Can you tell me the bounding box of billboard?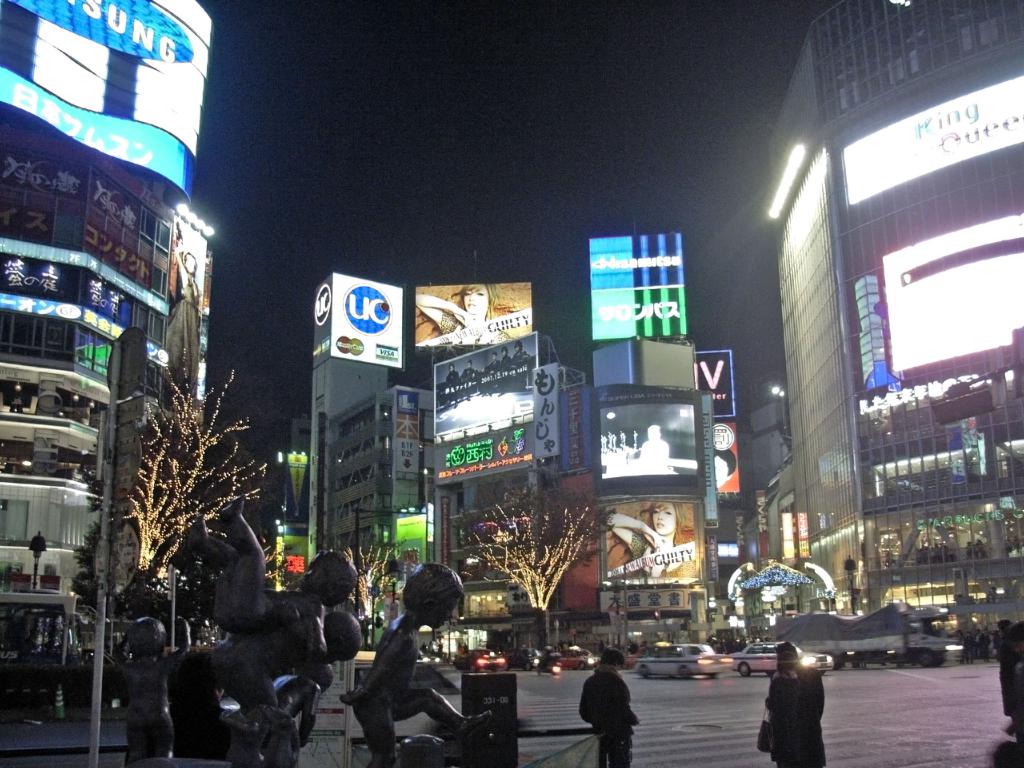
bbox=(415, 281, 532, 342).
